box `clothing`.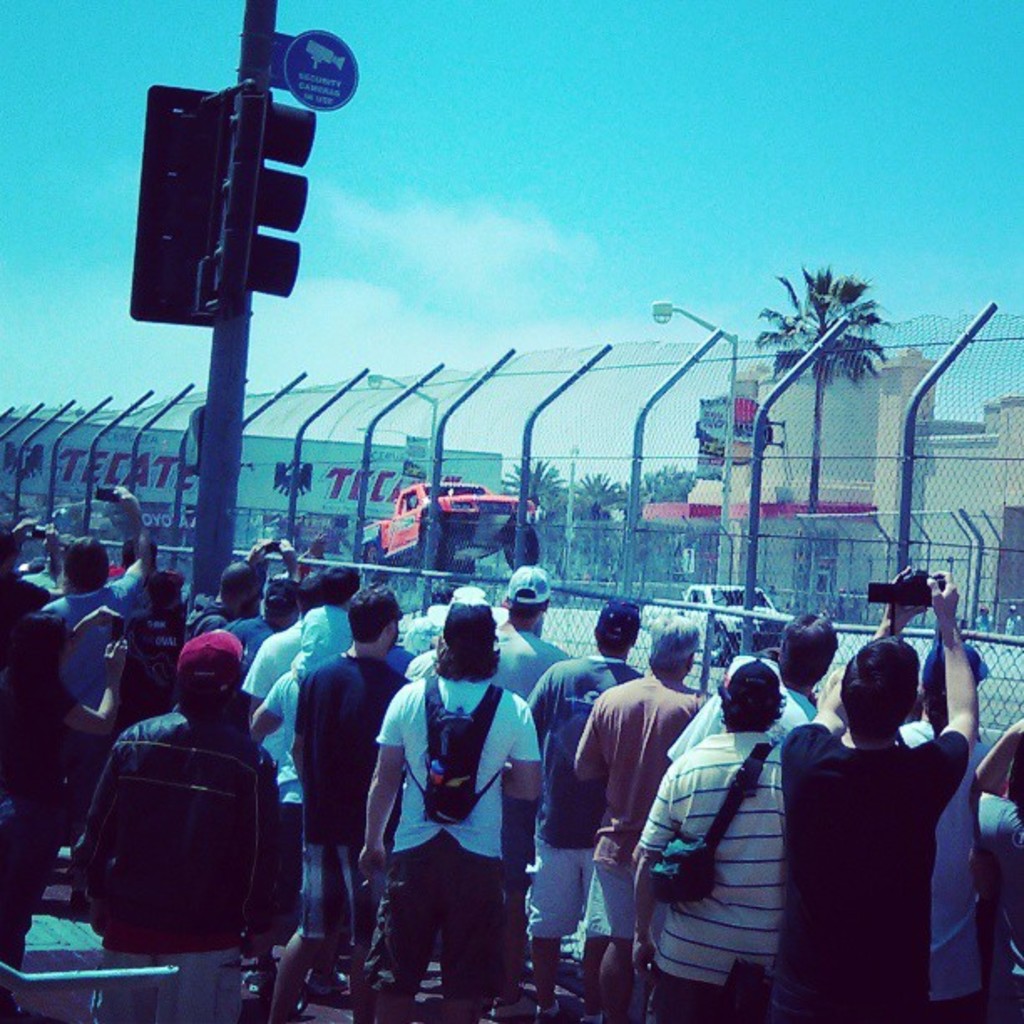
<bbox>54, 579, 151, 713</bbox>.
